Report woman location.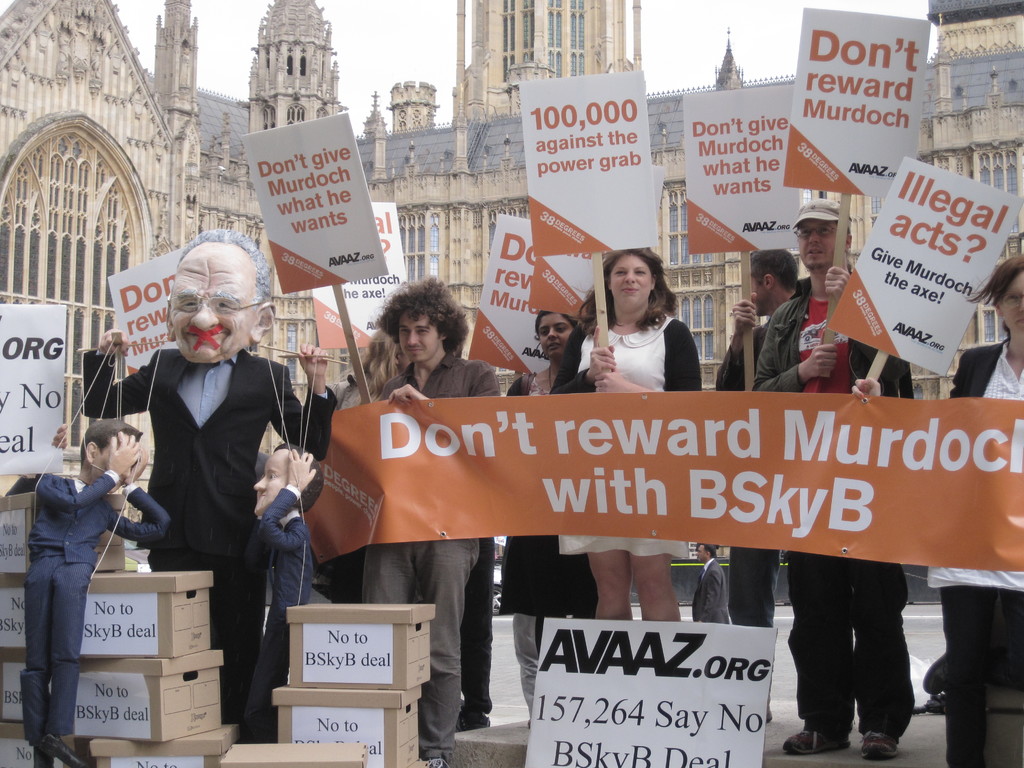
Report: detection(849, 254, 1023, 767).
